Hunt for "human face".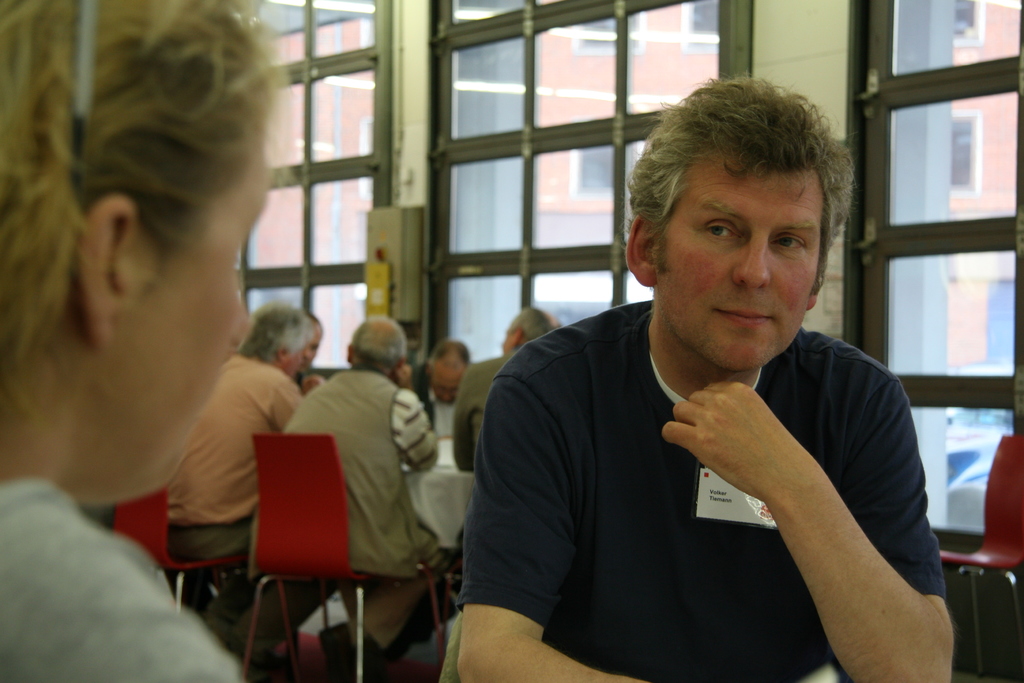
Hunted down at detection(133, 148, 264, 488).
